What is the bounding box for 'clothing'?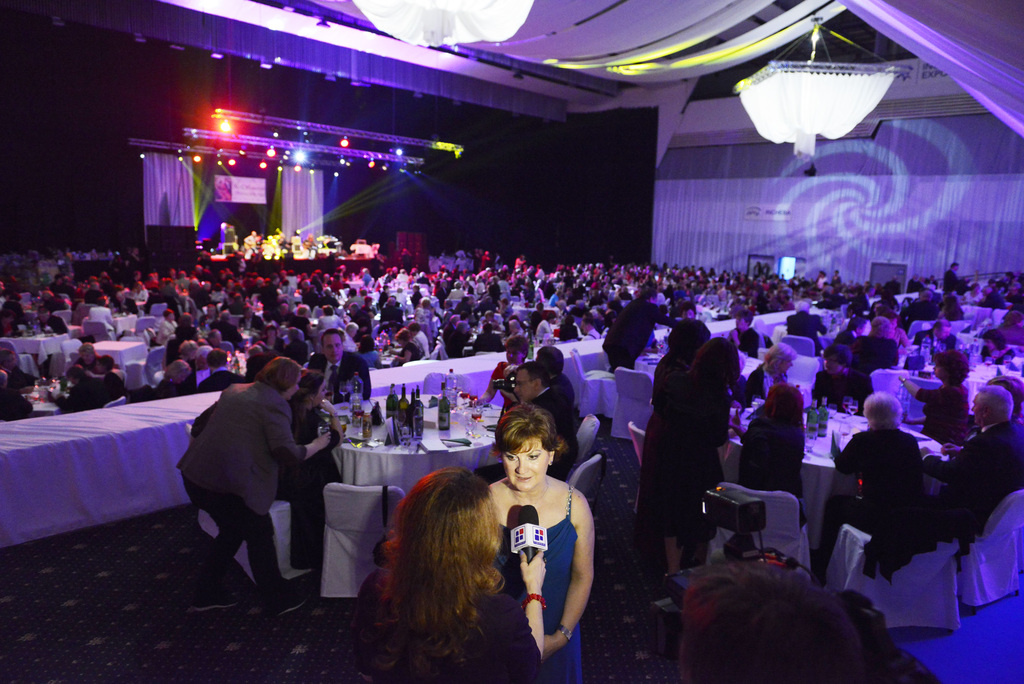
box=[145, 380, 186, 398].
